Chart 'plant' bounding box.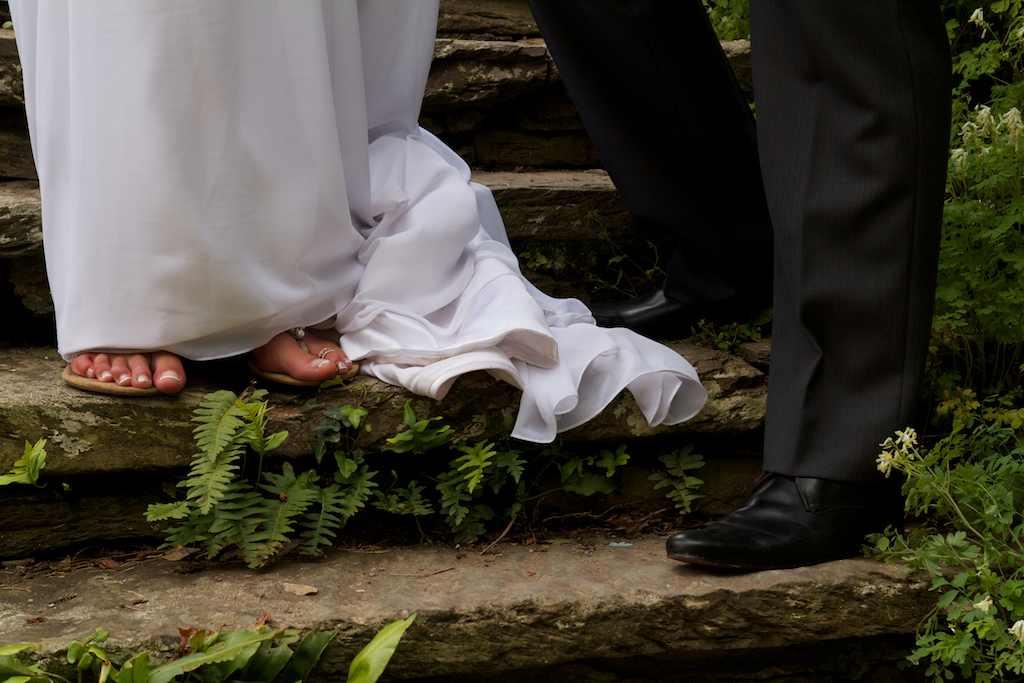
Charted: l=704, t=0, r=749, b=50.
